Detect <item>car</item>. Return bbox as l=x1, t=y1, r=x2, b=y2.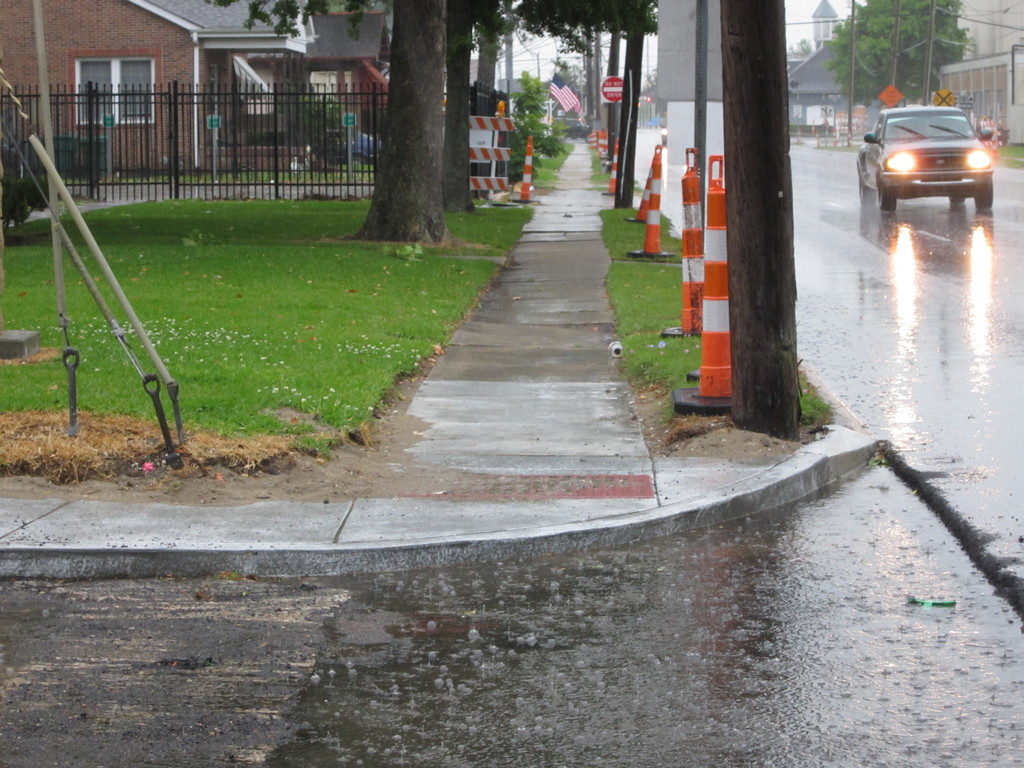
l=856, t=106, r=996, b=213.
